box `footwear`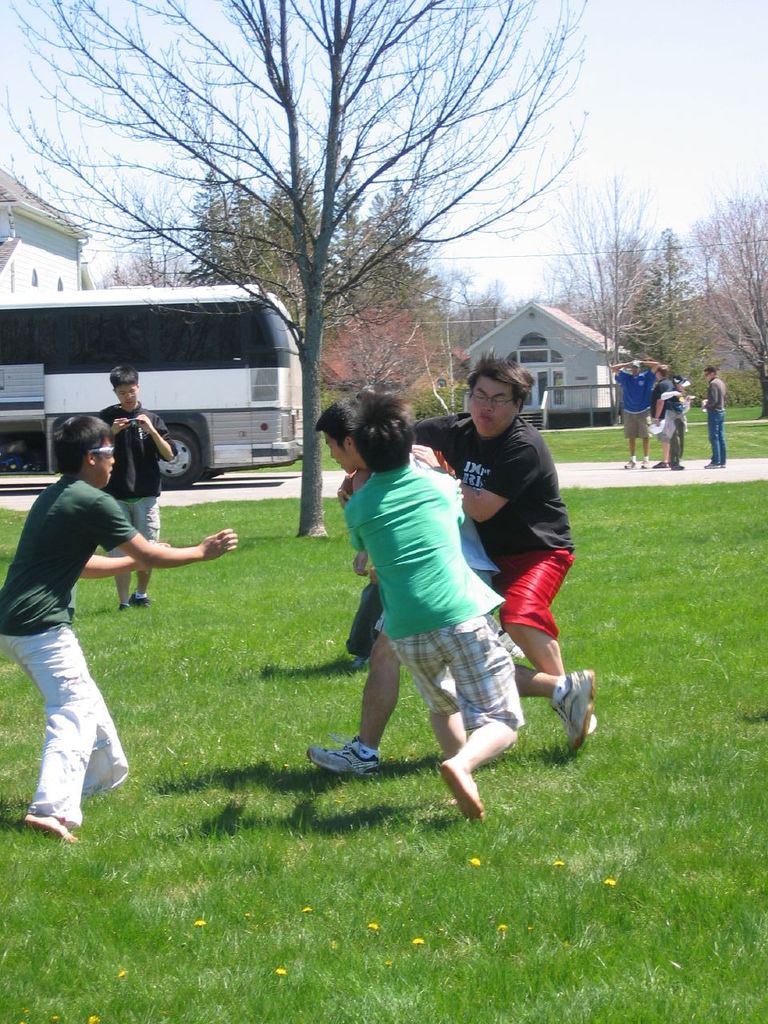
[307,734,378,776]
